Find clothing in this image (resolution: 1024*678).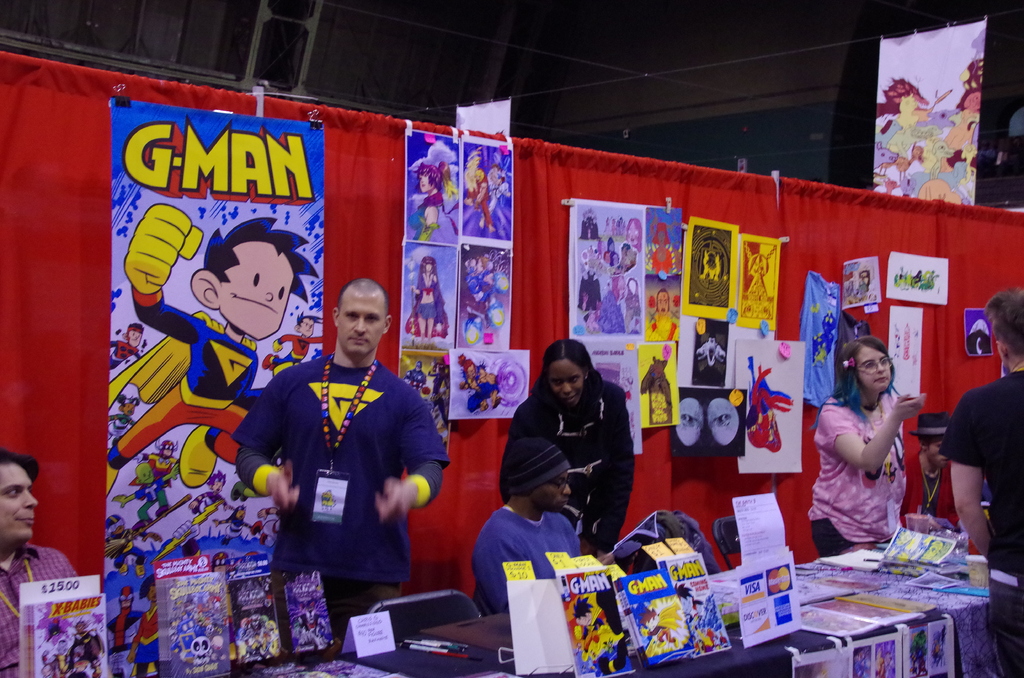
{"left": 467, "top": 501, "right": 582, "bottom": 617}.
